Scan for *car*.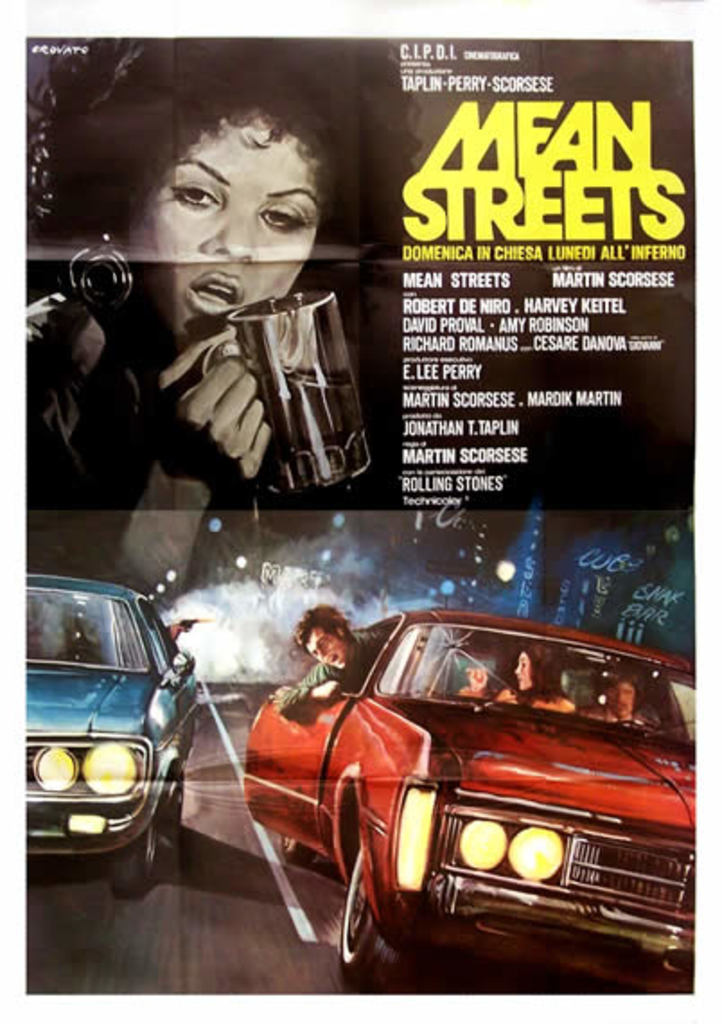
Scan result: rect(29, 578, 201, 895).
